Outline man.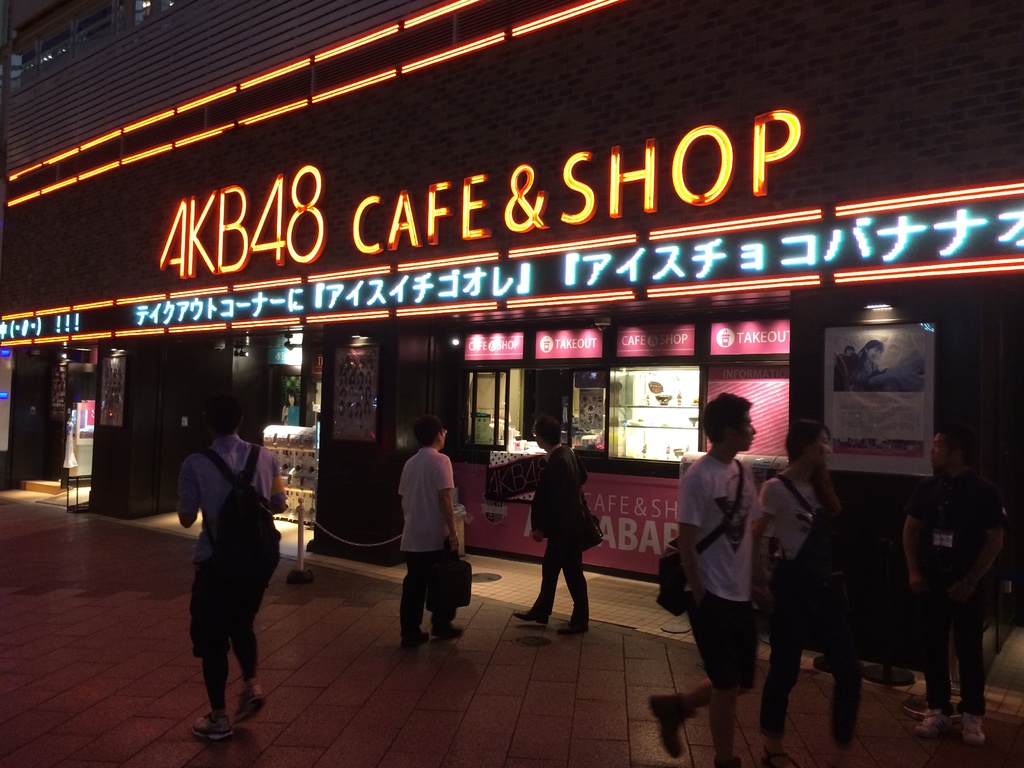
Outline: {"left": 388, "top": 418, "right": 477, "bottom": 643}.
